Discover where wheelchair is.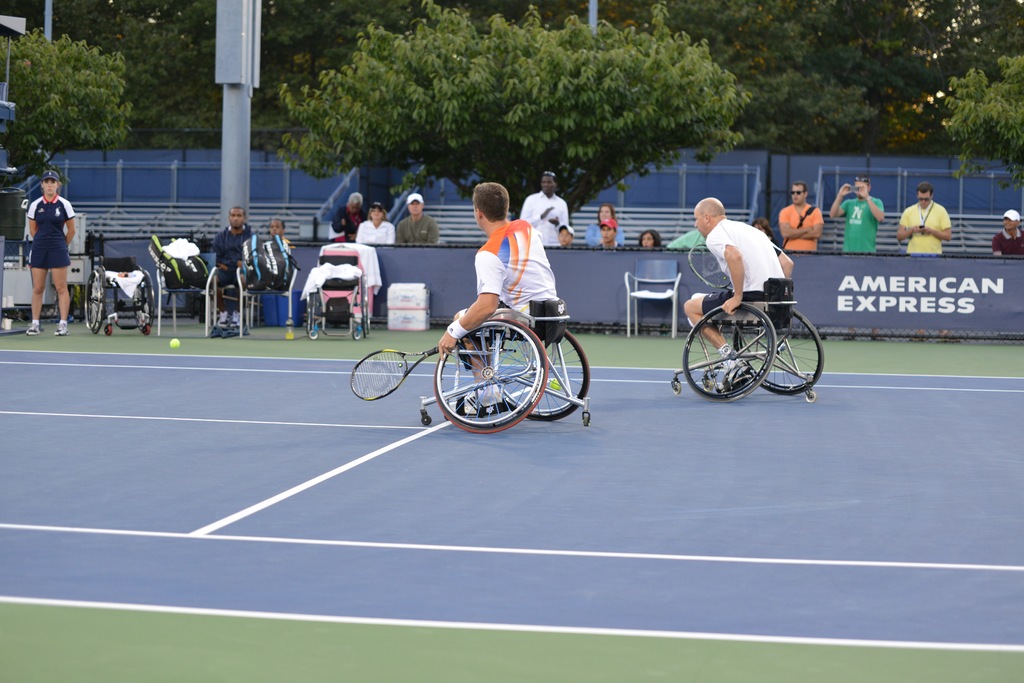
Discovered at 673:273:825:403.
